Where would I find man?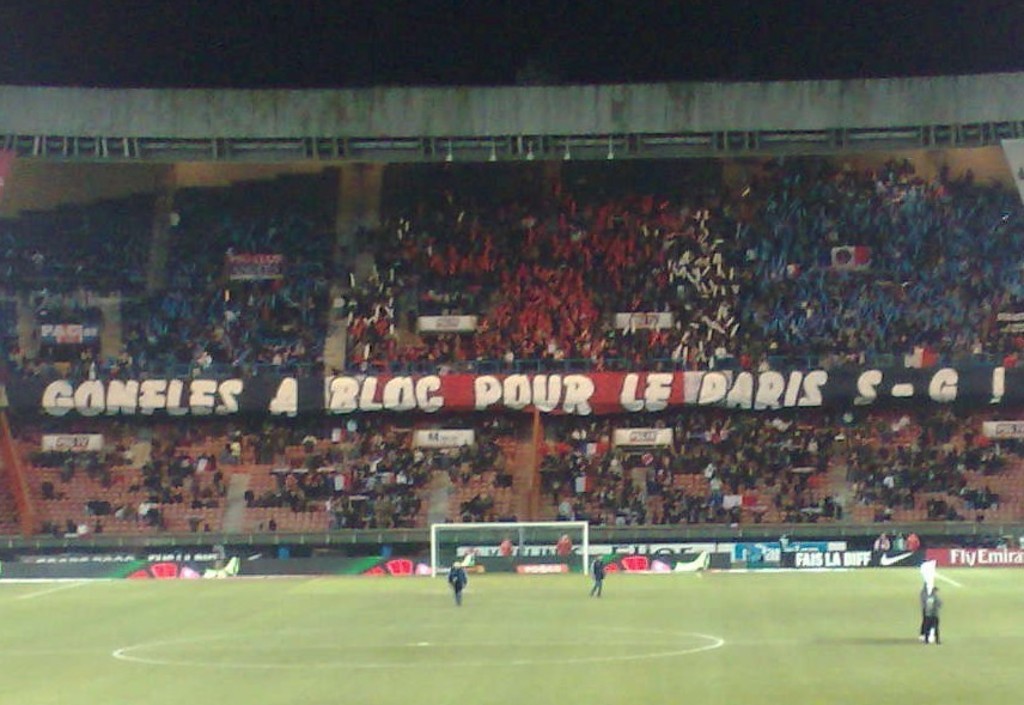
At bbox=(499, 534, 514, 557).
